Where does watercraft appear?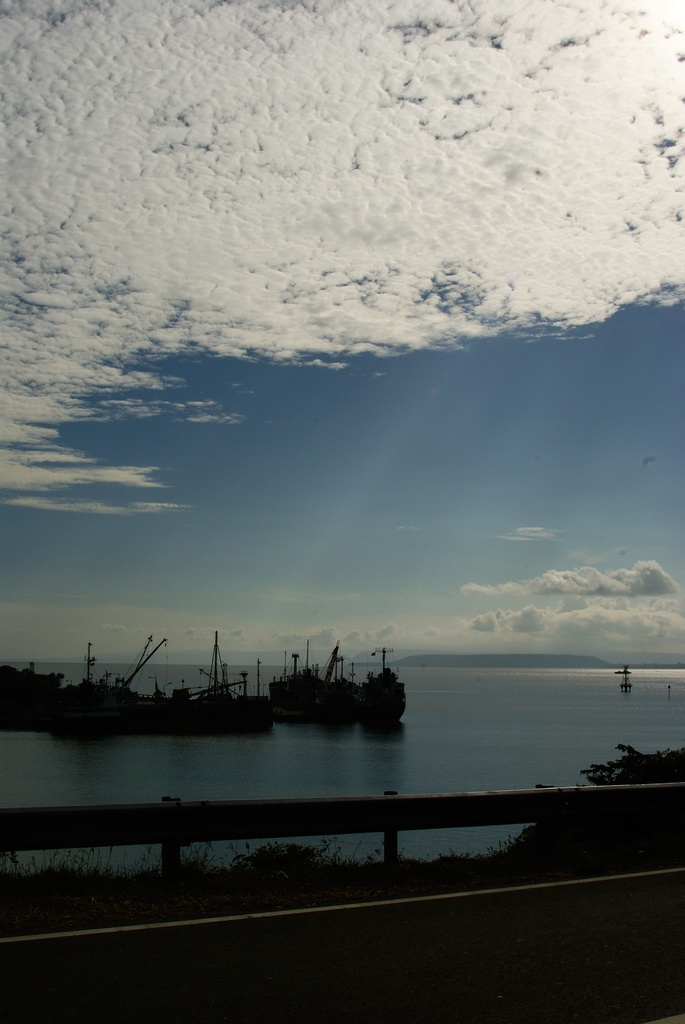
Appears at bbox=[617, 666, 634, 698].
